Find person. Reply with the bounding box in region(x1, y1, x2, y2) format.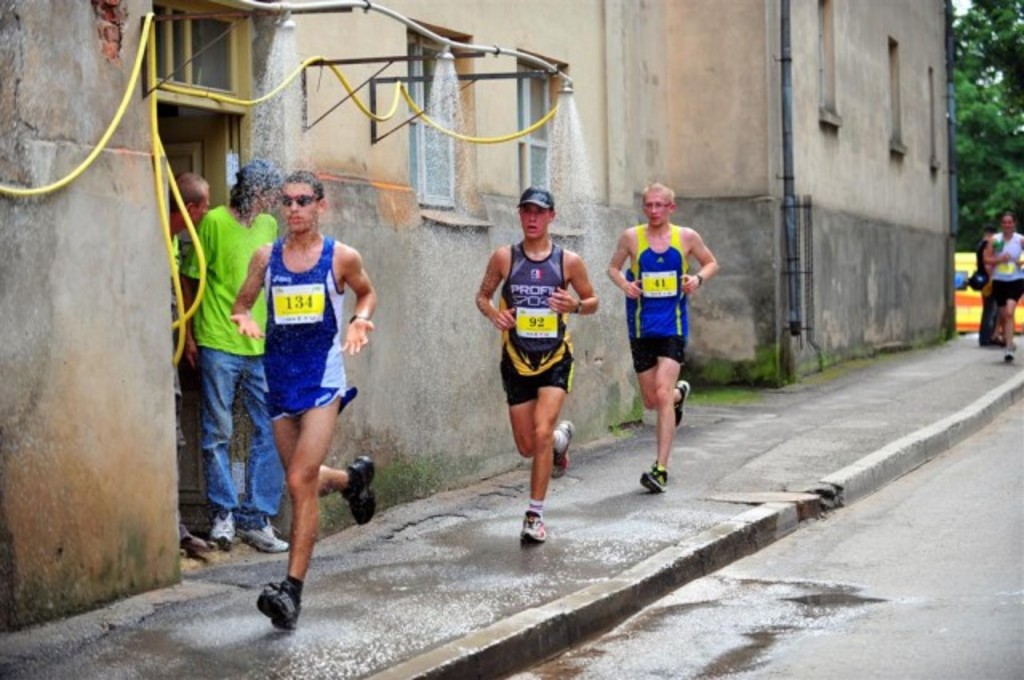
region(173, 165, 298, 554).
